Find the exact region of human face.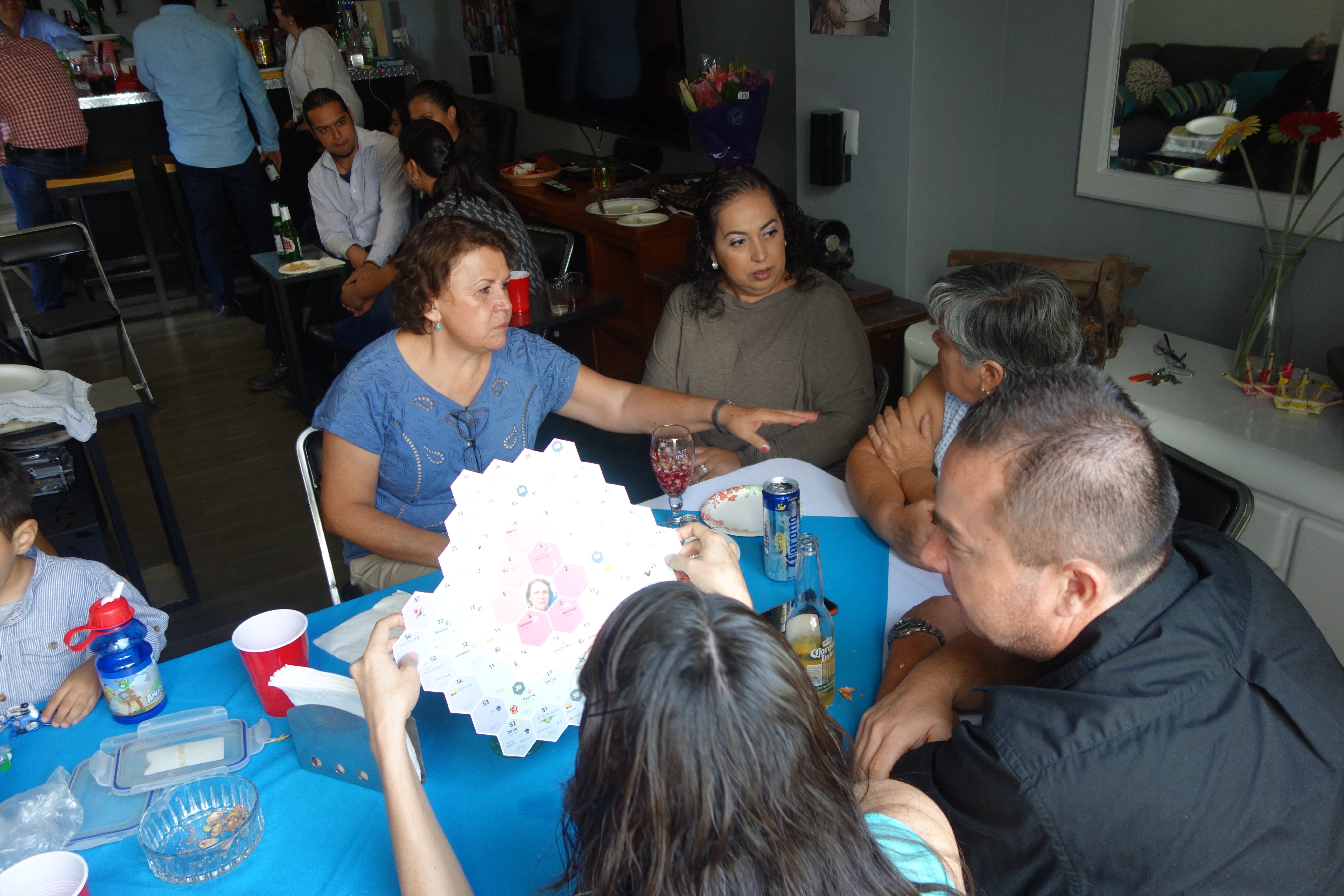
Exact region: {"left": 67, "top": 0, "right": 70, "bottom": 7}.
